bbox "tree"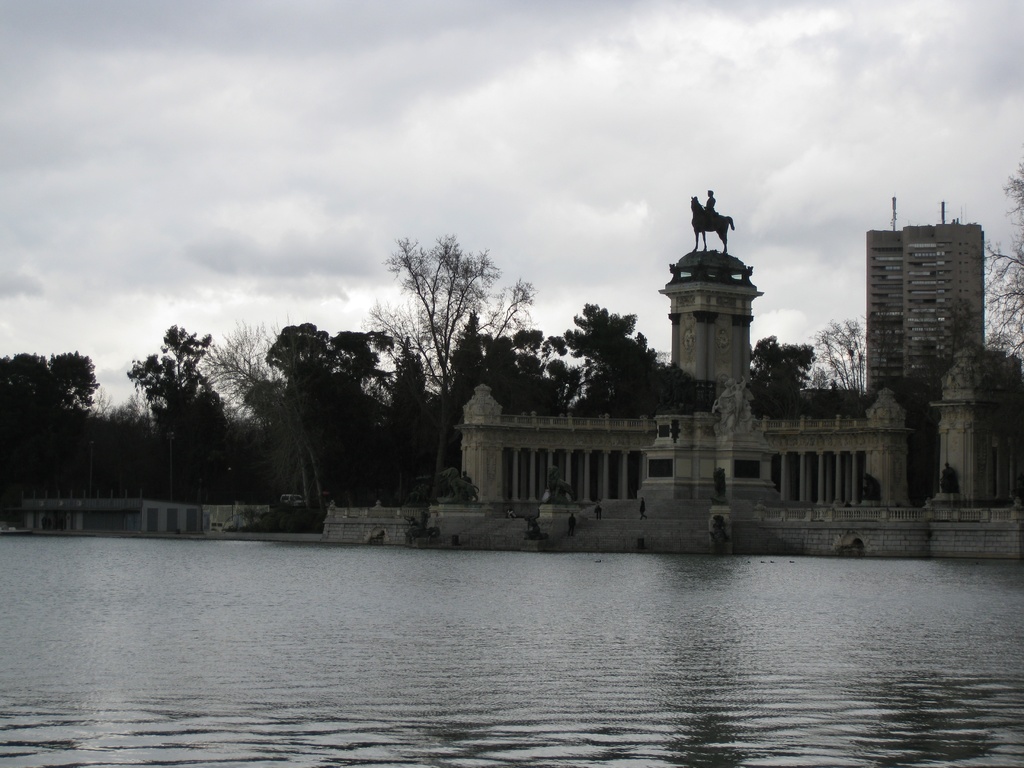
984/163/1023/364
